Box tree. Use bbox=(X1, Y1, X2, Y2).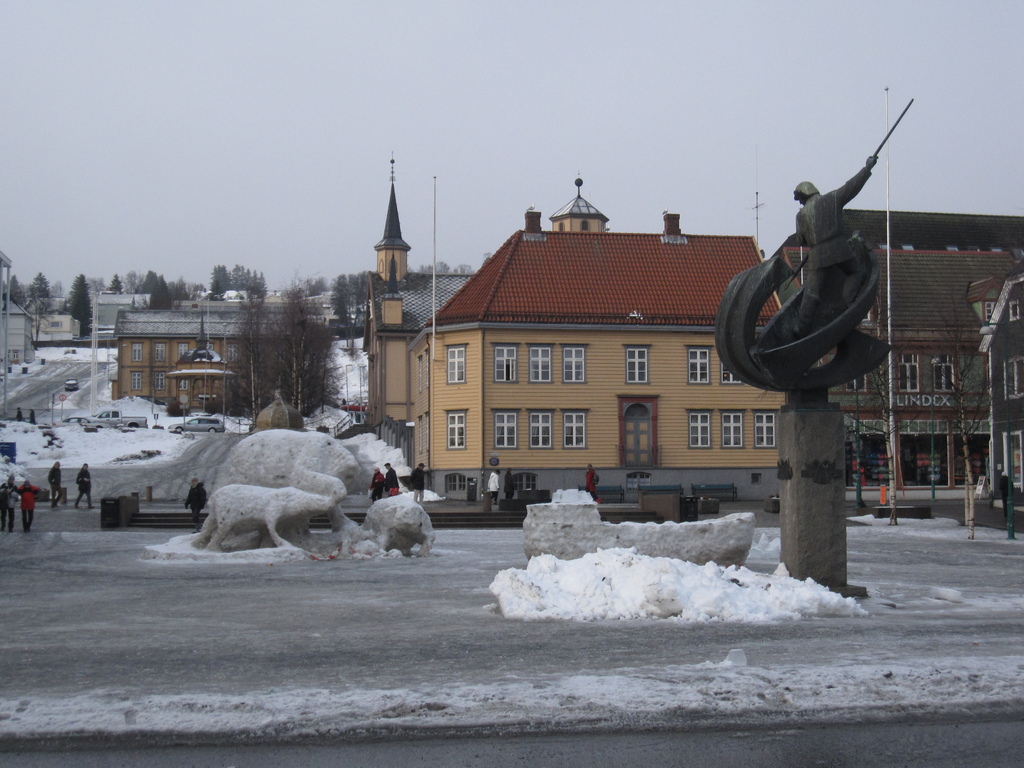
bbox=(12, 274, 26, 307).
